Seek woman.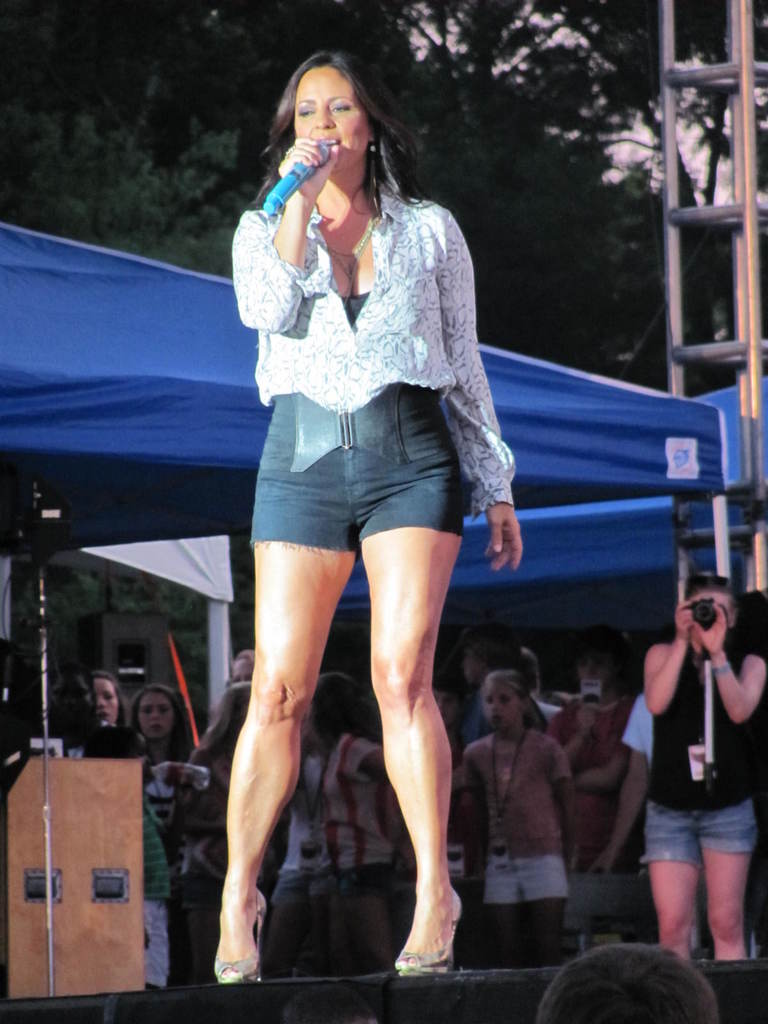
pyautogui.locateOnScreen(637, 574, 767, 957).
